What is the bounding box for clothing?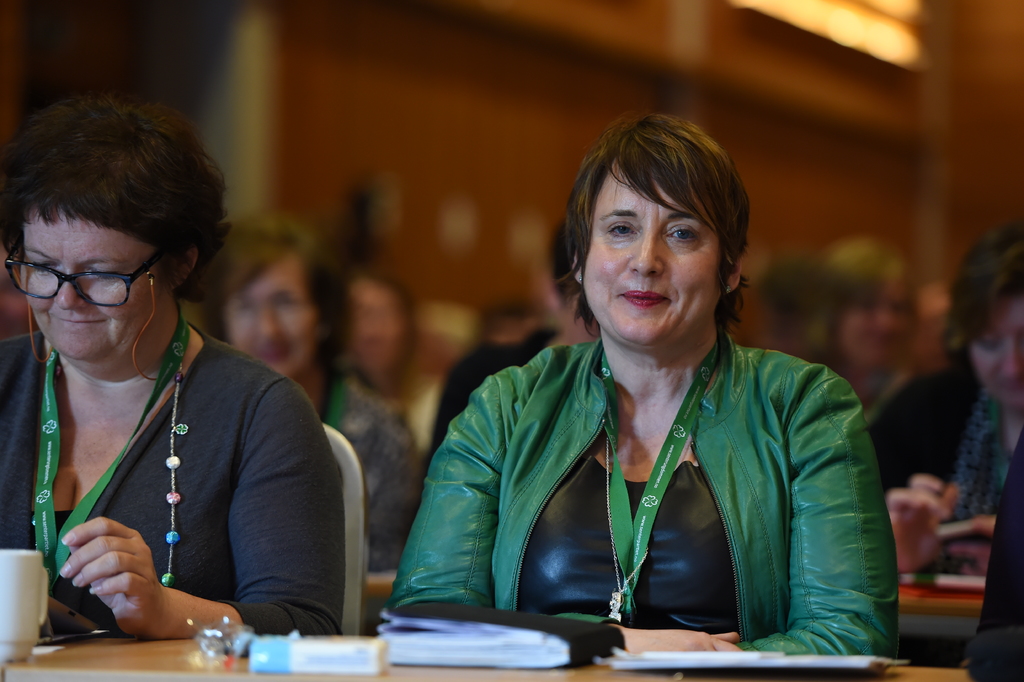
rect(868, 367, 1012, 525).
